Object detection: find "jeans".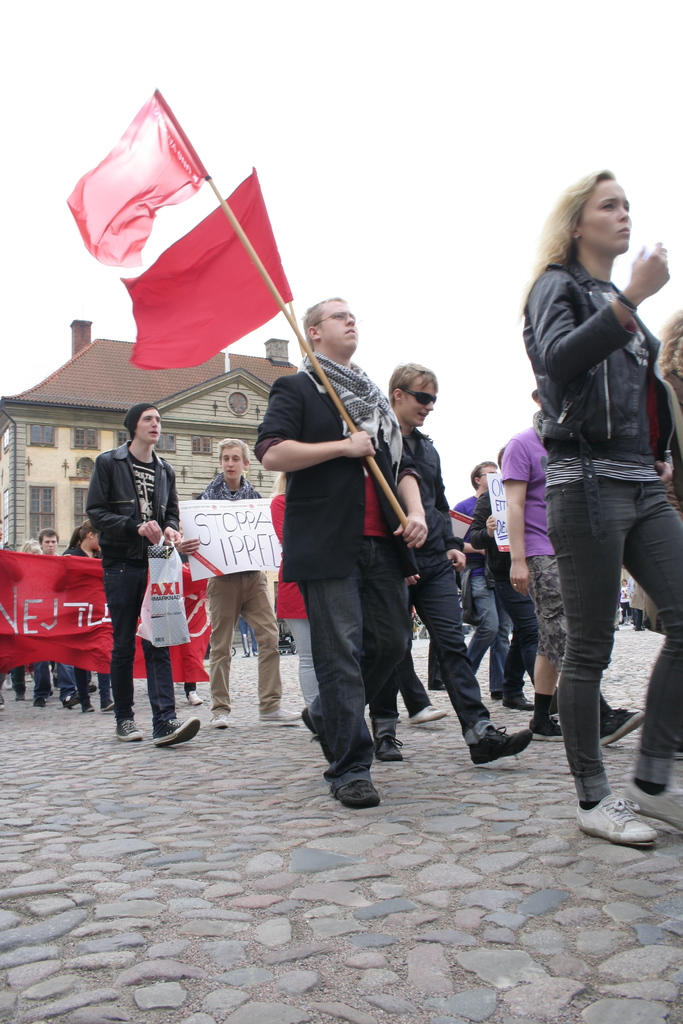
{"left": 539, "top": 467, "right": 659, "bottom": 838}.
